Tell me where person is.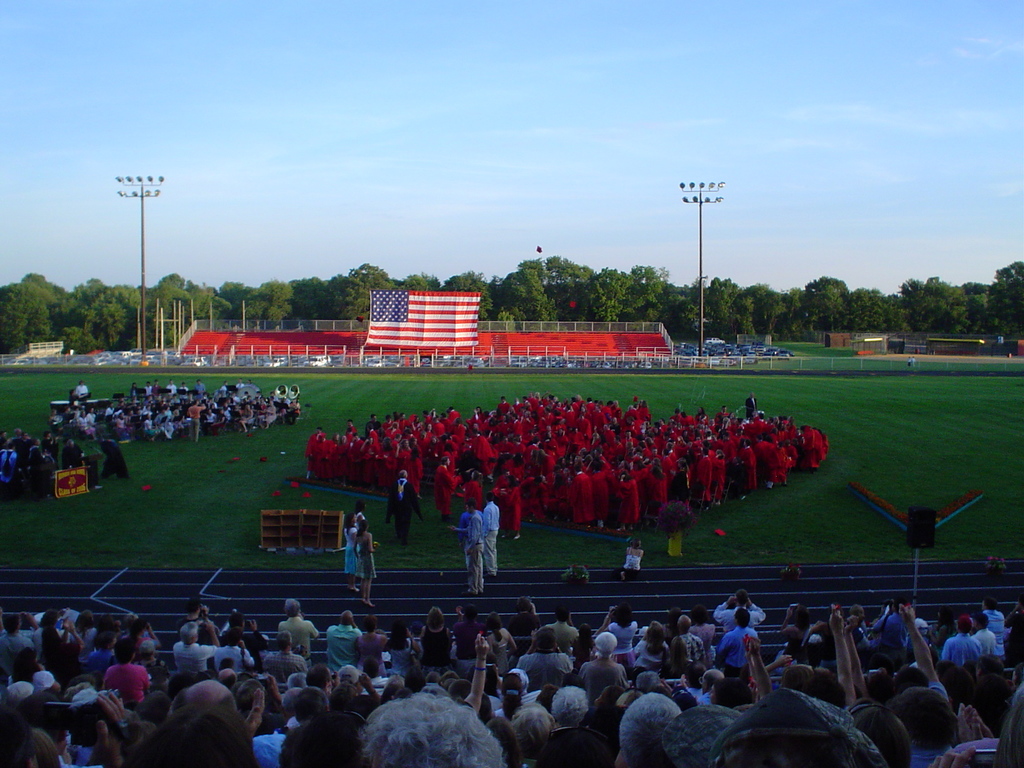
person is at {"x1": 482, "y1": 487, "x2": 502, "y2": 577}.
